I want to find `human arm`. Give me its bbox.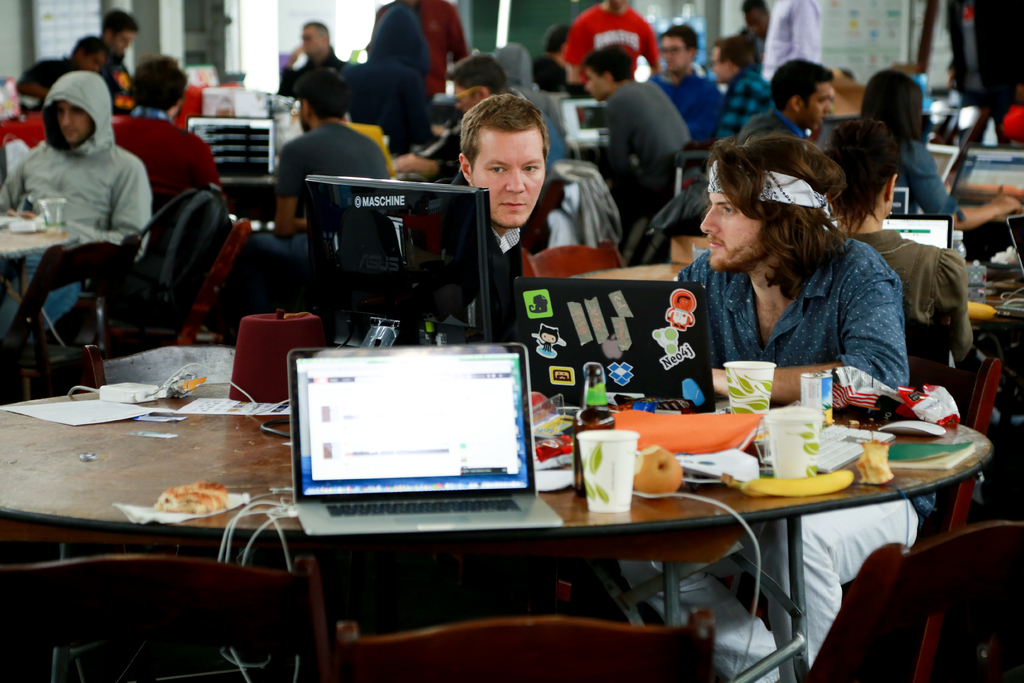
l=392, t=149, r=460, b=177.
